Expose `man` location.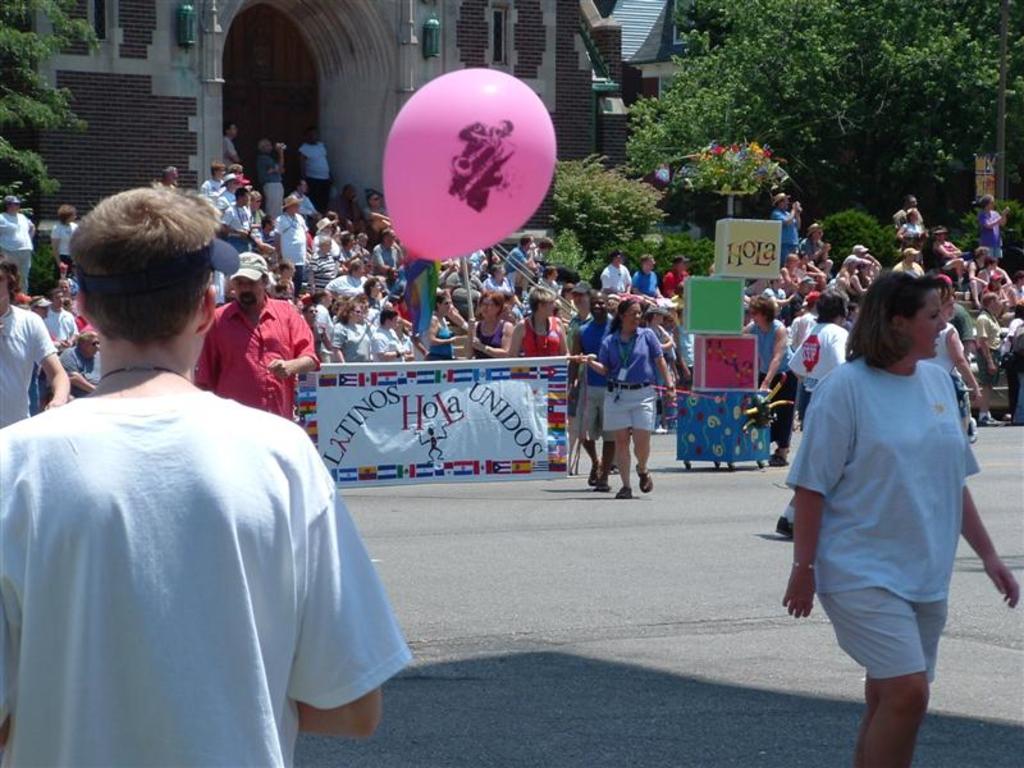
Exposed at left=356, top=189, right=389, bottom=246.
